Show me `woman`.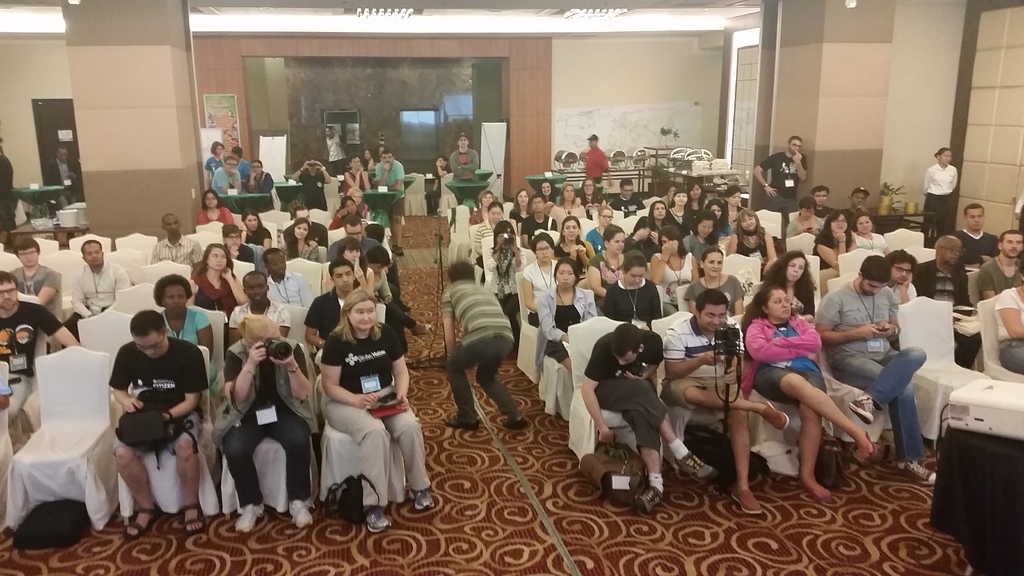
`woman` is here: box(155, 271, 218, 357).
